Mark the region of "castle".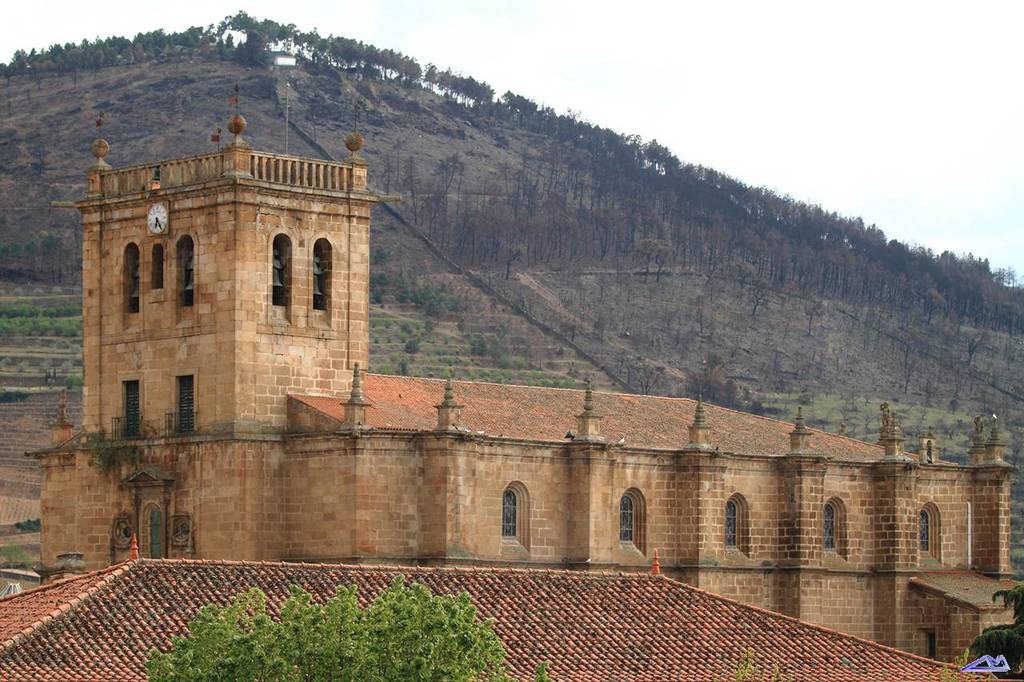
Region: <bbox>34, 151, 1000, 621</bbox>.
